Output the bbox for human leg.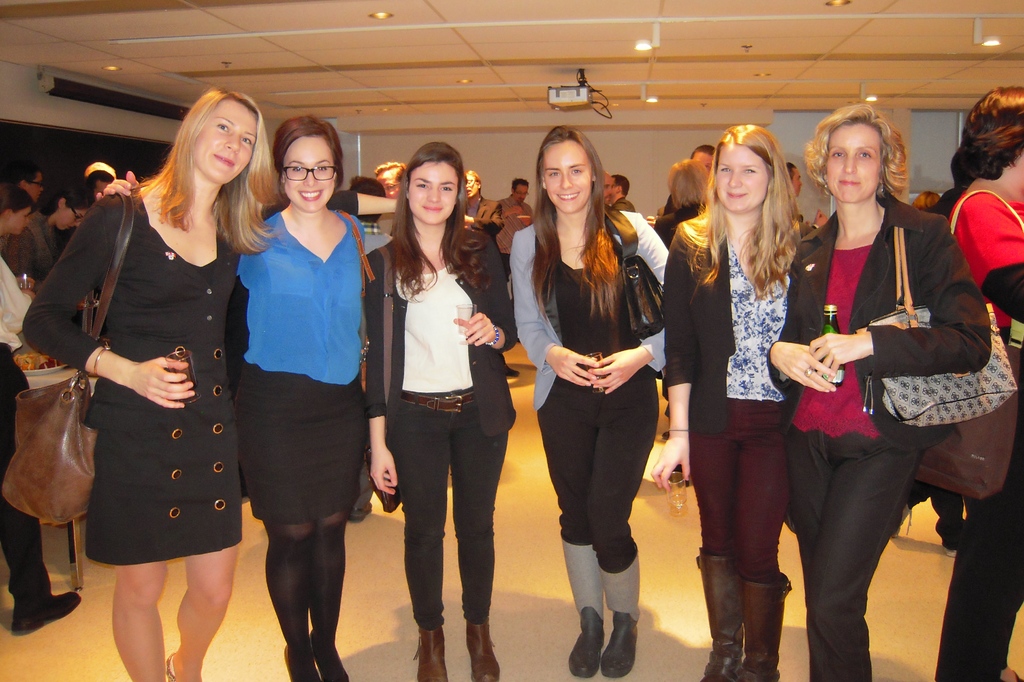
box(169, 402, 236, 681).
